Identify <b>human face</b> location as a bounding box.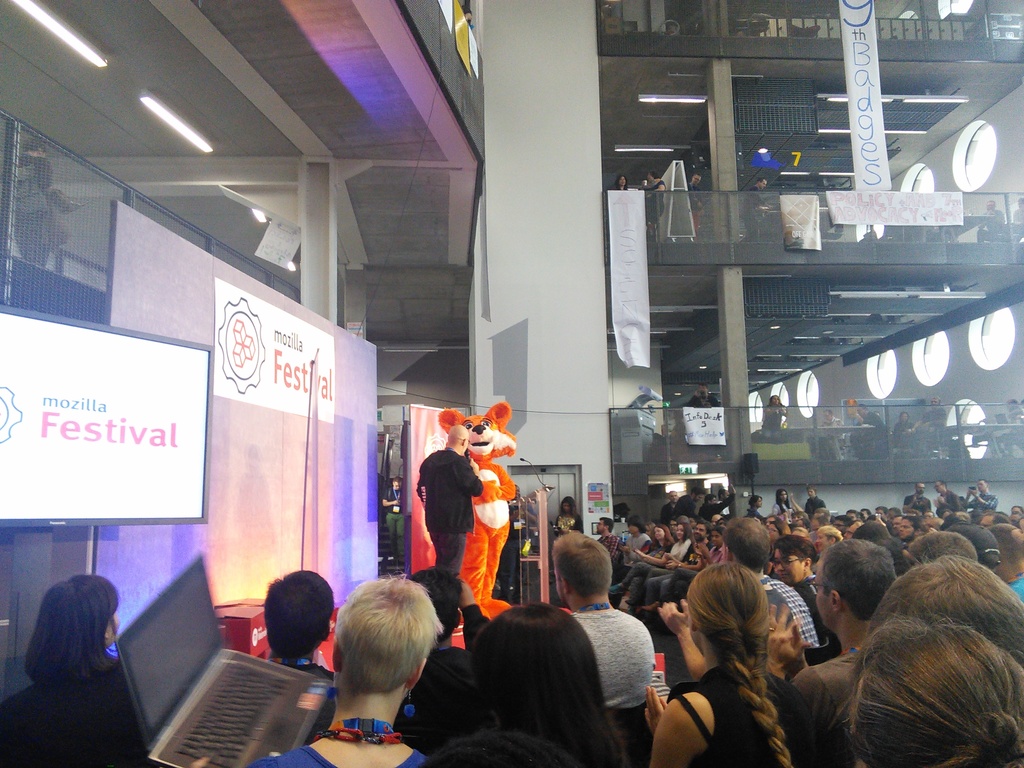
rect(771, 394, 781, 404).
